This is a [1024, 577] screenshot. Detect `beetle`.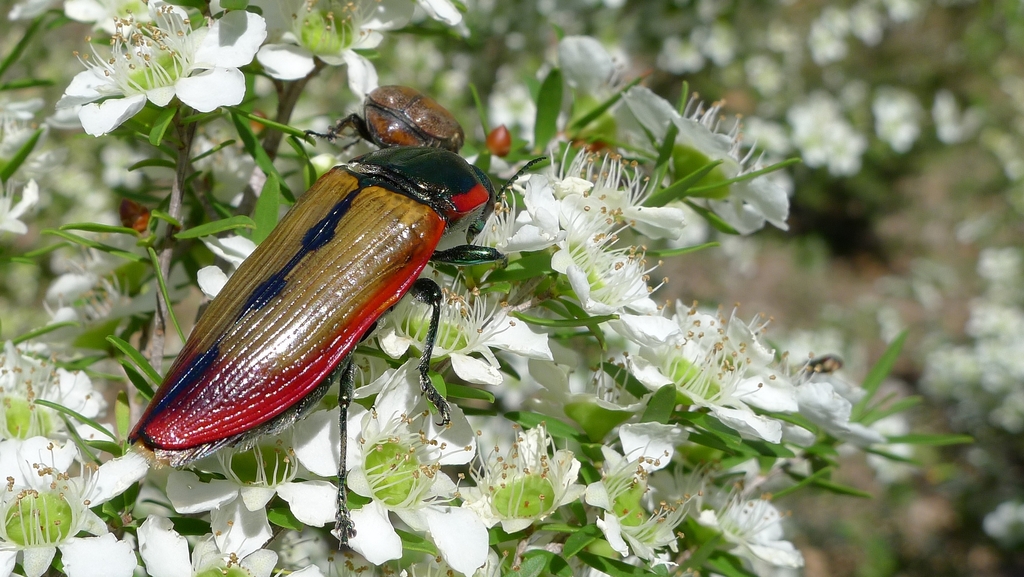
x1=126 y1=148 x2=494 y2=543.
